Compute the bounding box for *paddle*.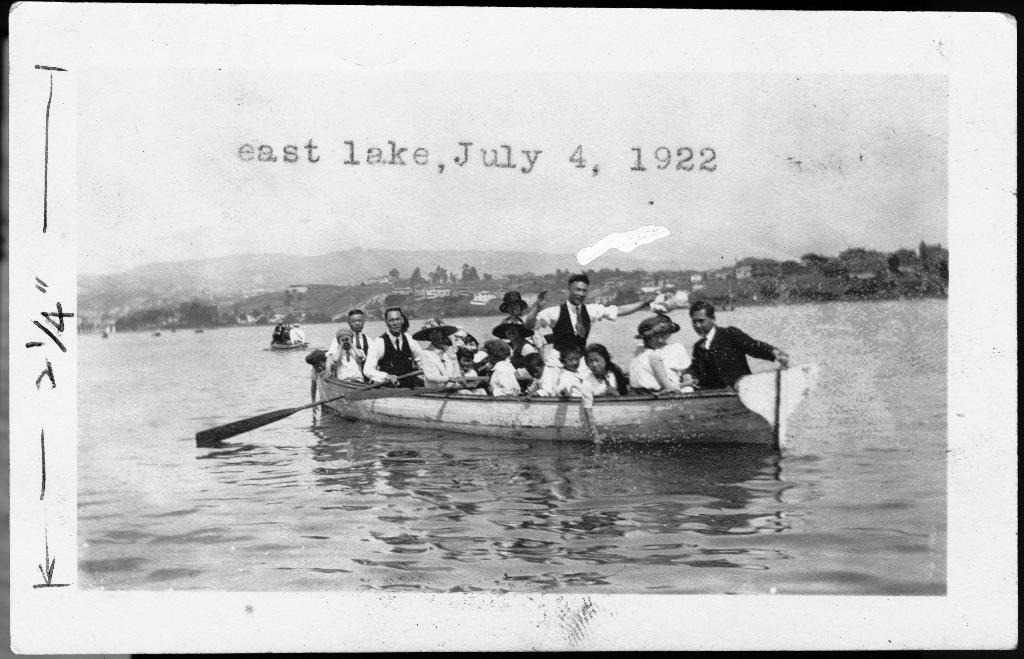
[194, 367, 421, 440].
